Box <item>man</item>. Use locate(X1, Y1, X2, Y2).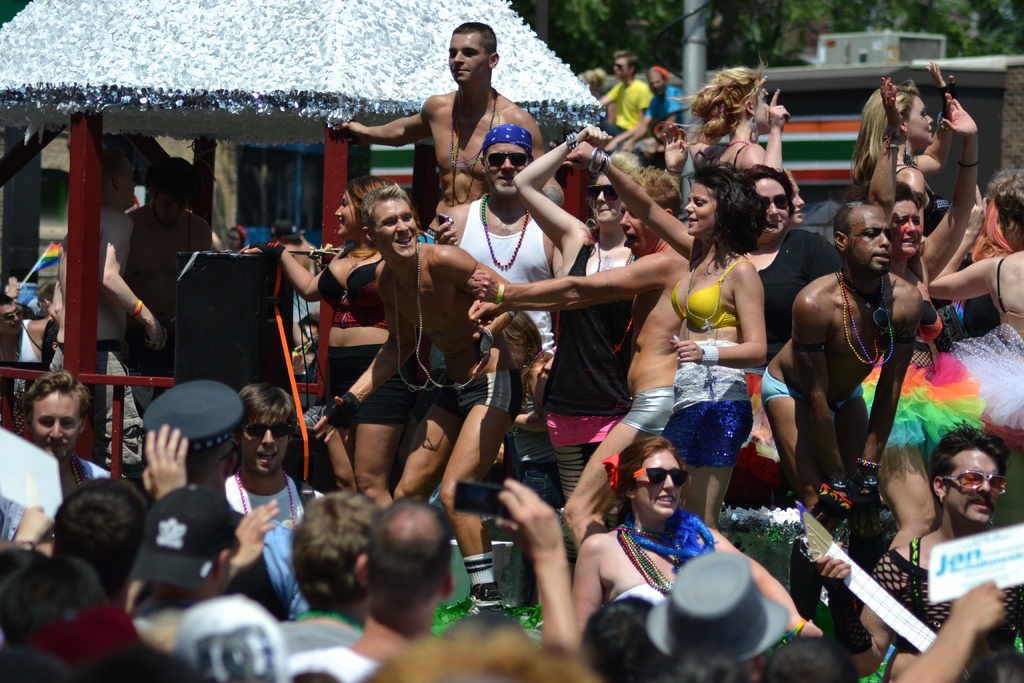
locate(71, 646, 195, 682).
